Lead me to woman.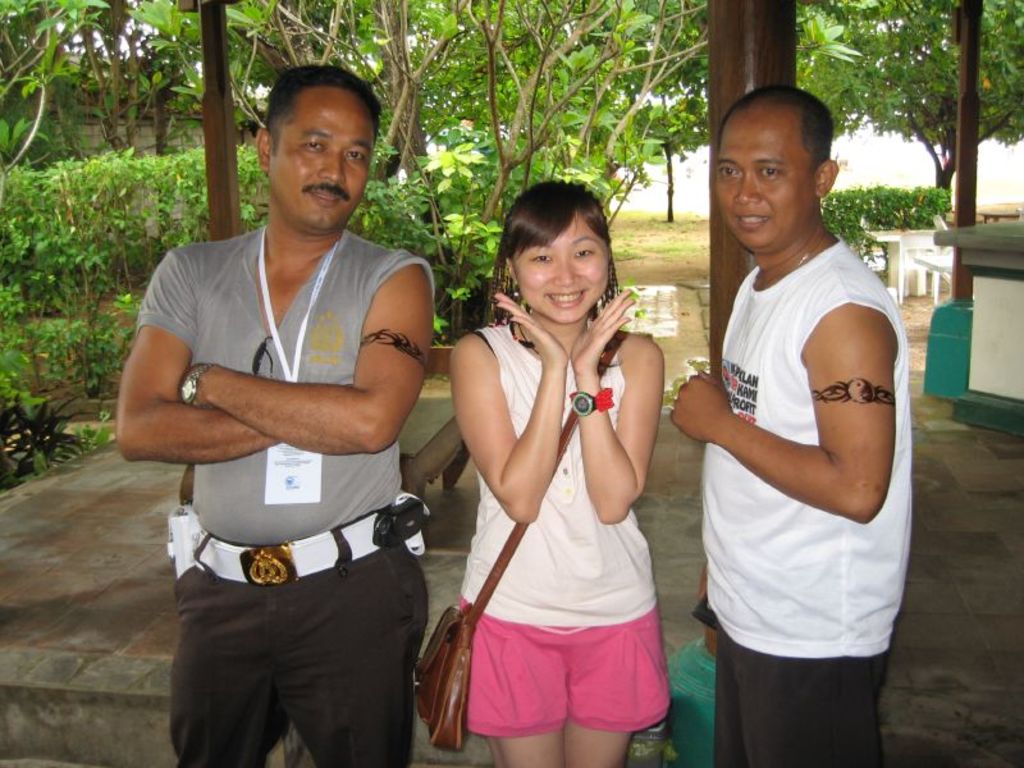
Lead to rect(430, 168, 673, 753).
